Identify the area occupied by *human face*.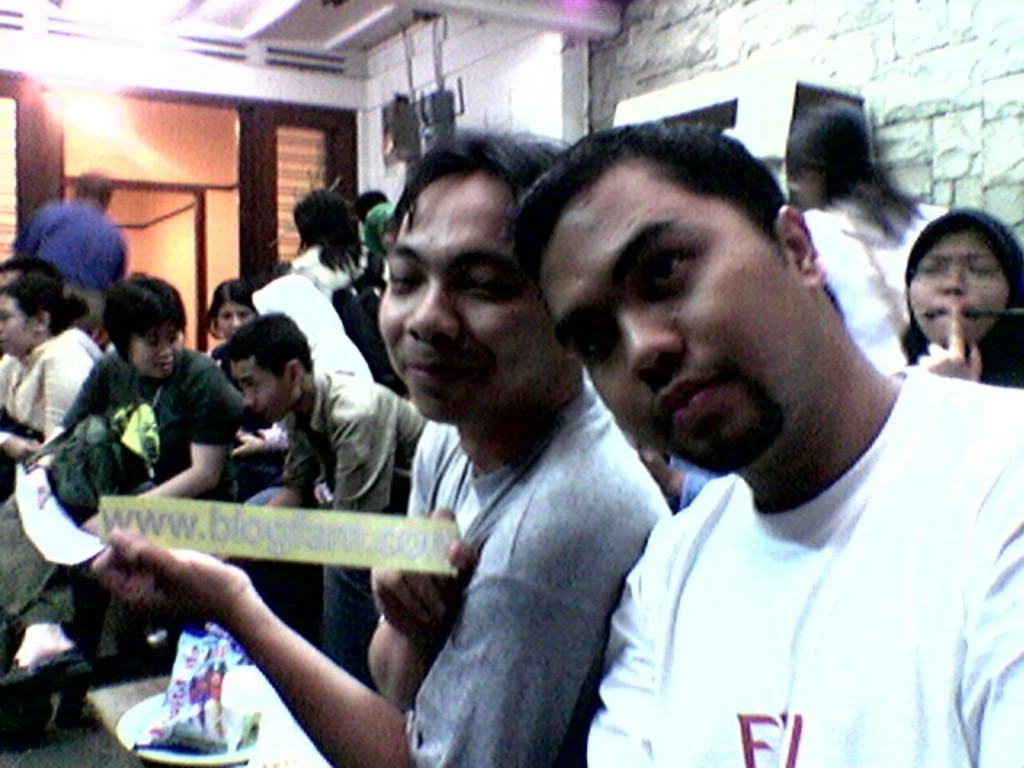
Area: 550, 190, 798, 482.
